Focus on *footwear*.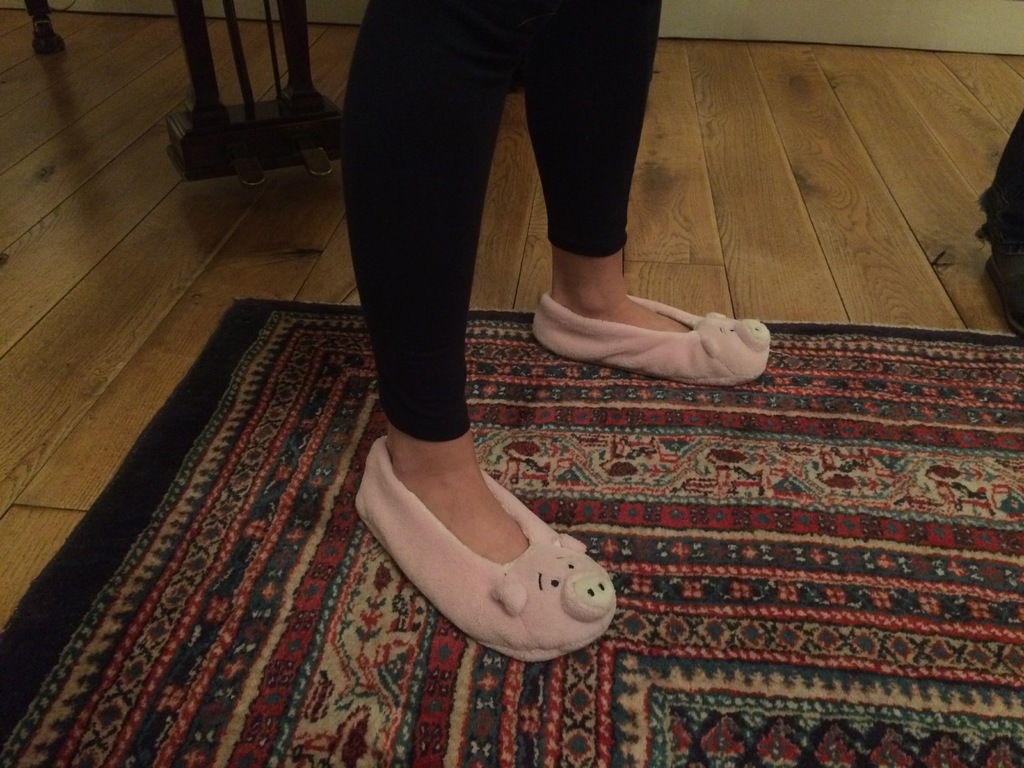
Focused at [left=359, top=430, right=605, bottom=646].
